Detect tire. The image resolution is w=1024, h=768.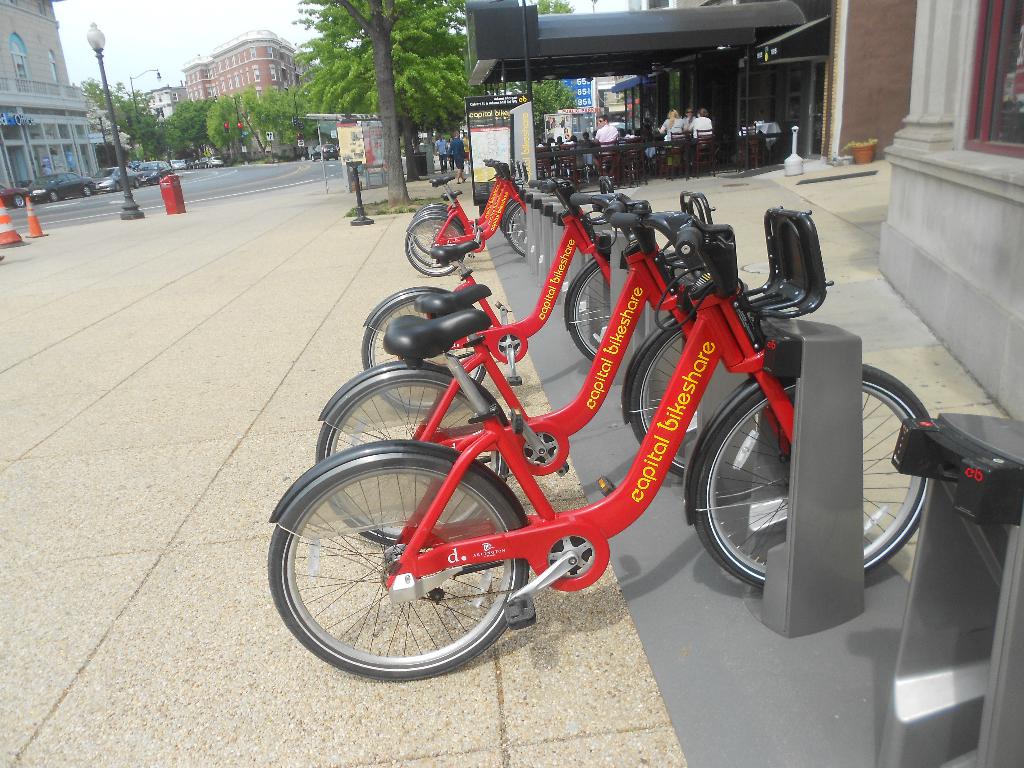
detection(694, 364, 933, 591).
